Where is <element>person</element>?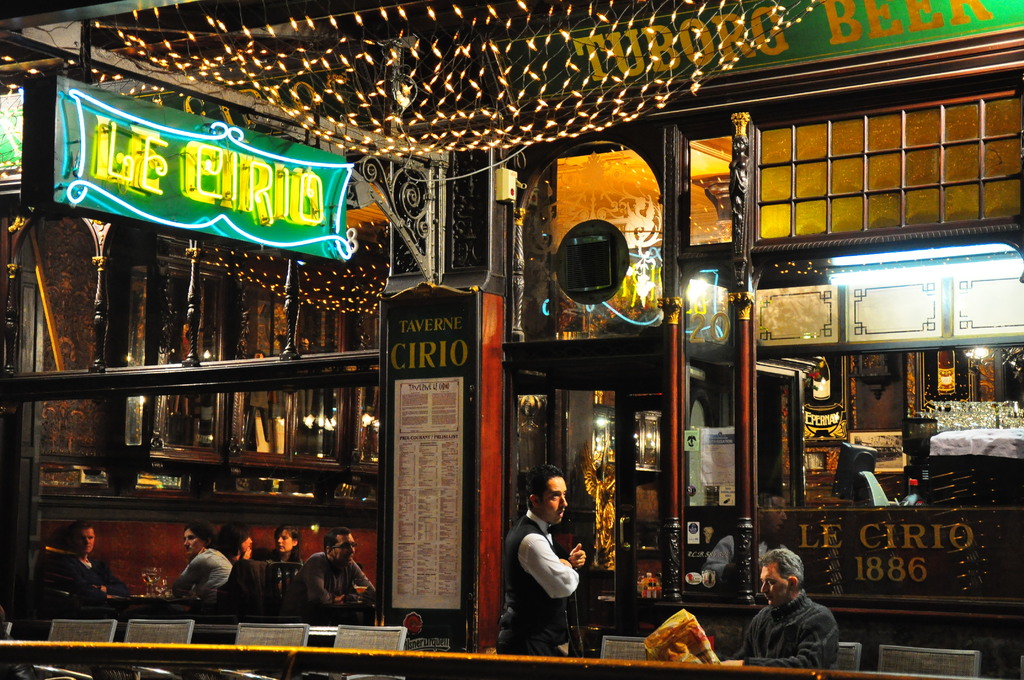
(712,544,845,672).
